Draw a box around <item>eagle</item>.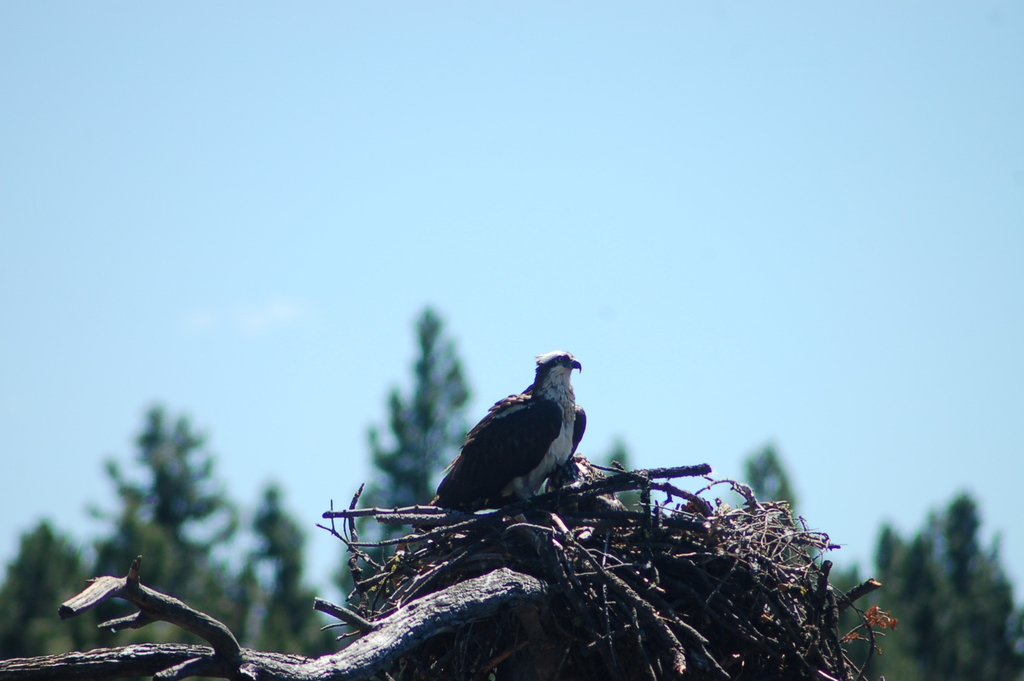
rect(426, 346, 586, 522).
